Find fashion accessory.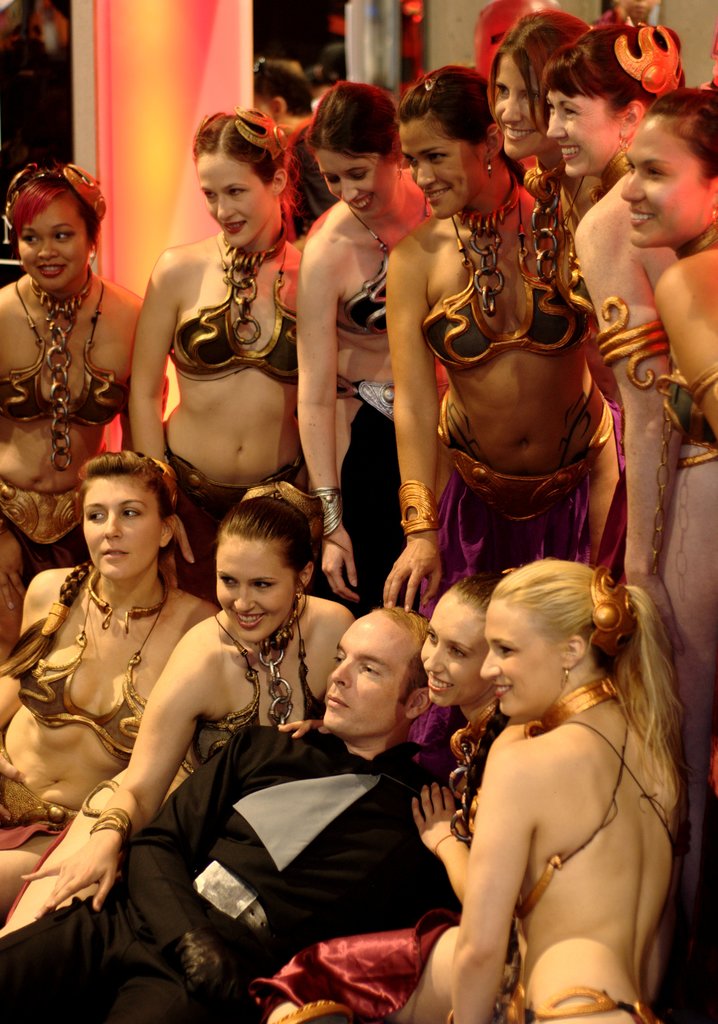
91,250,99,263.
